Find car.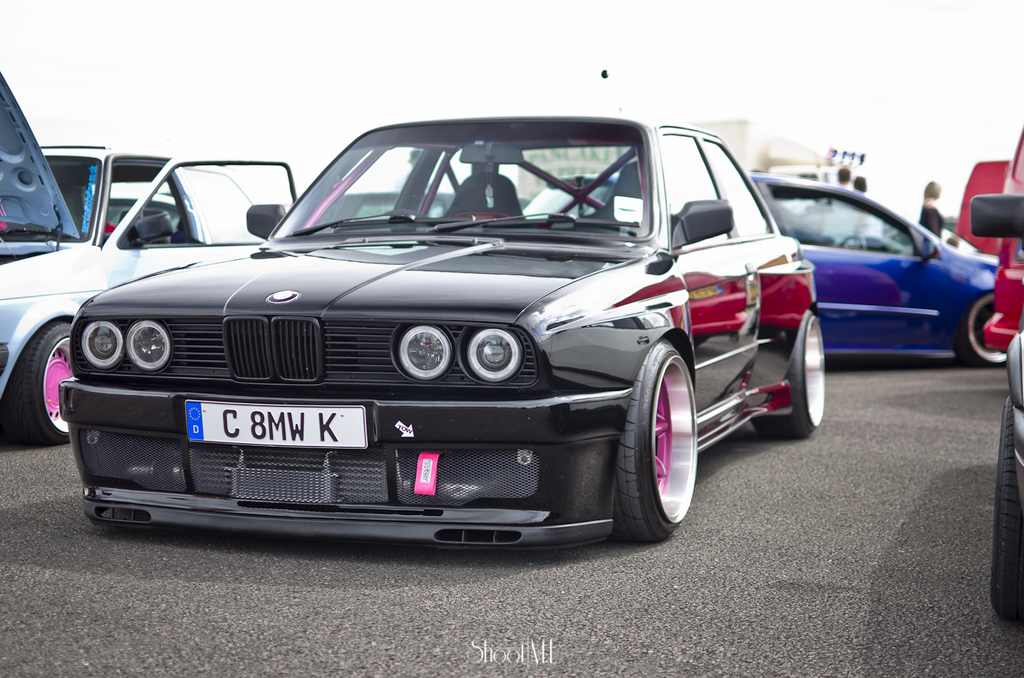
(left=0, top=75, right=292, bottom=441).
